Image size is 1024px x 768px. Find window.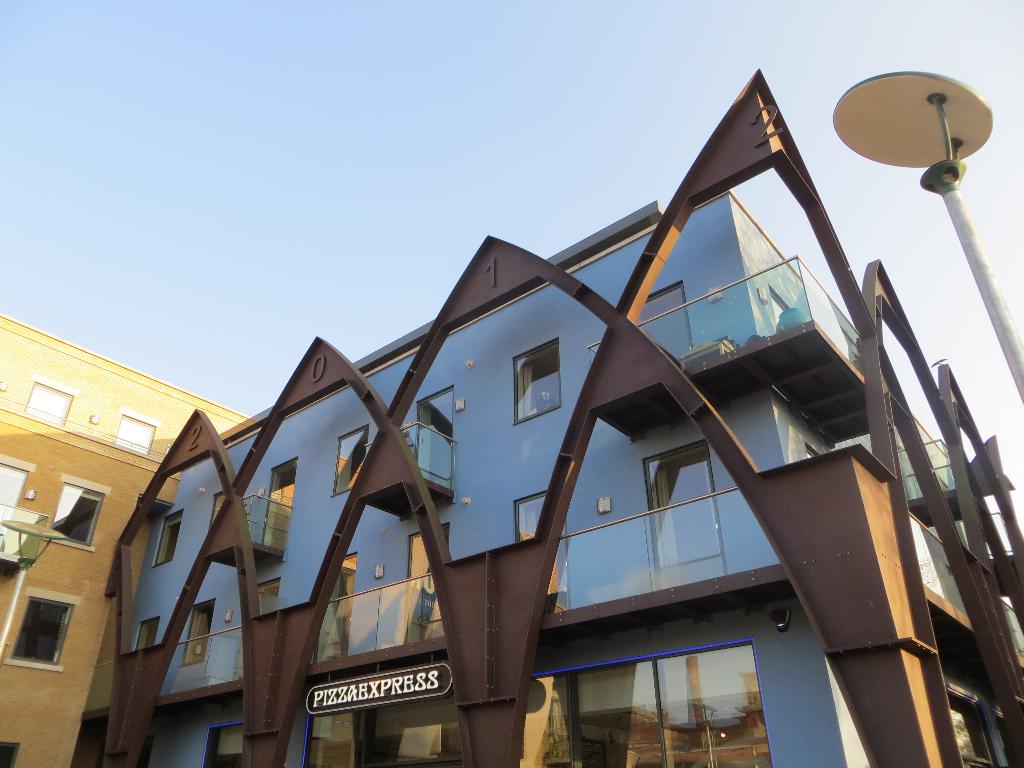
[left=149, top=506, right=185, bottom=568].
